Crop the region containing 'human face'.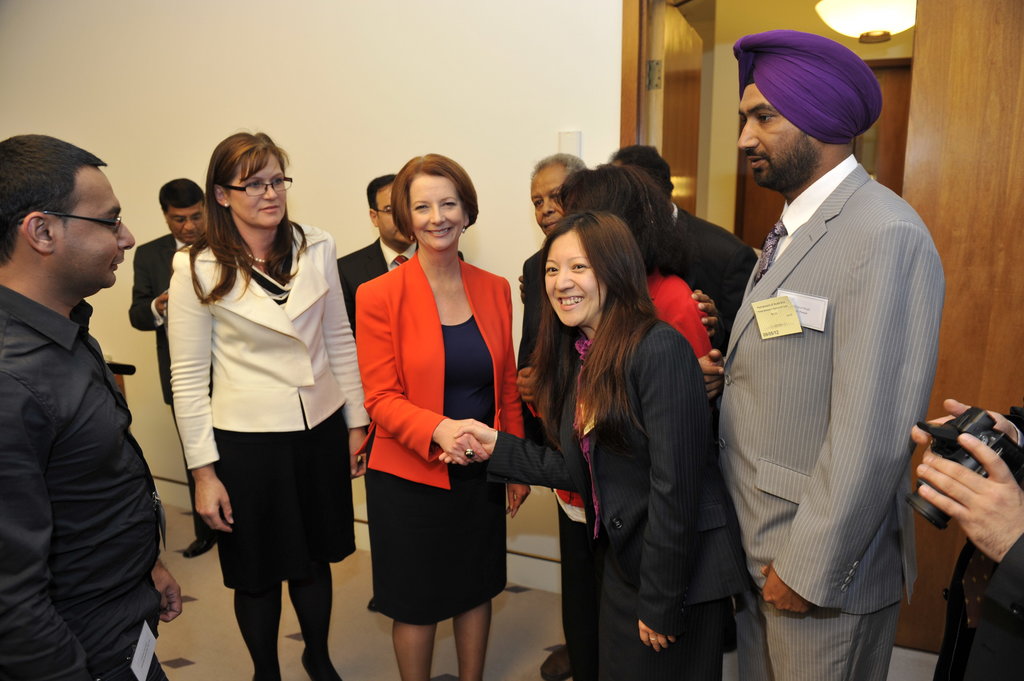
Crop region: <bbox>170, 202, 205, 246</bbox>.
